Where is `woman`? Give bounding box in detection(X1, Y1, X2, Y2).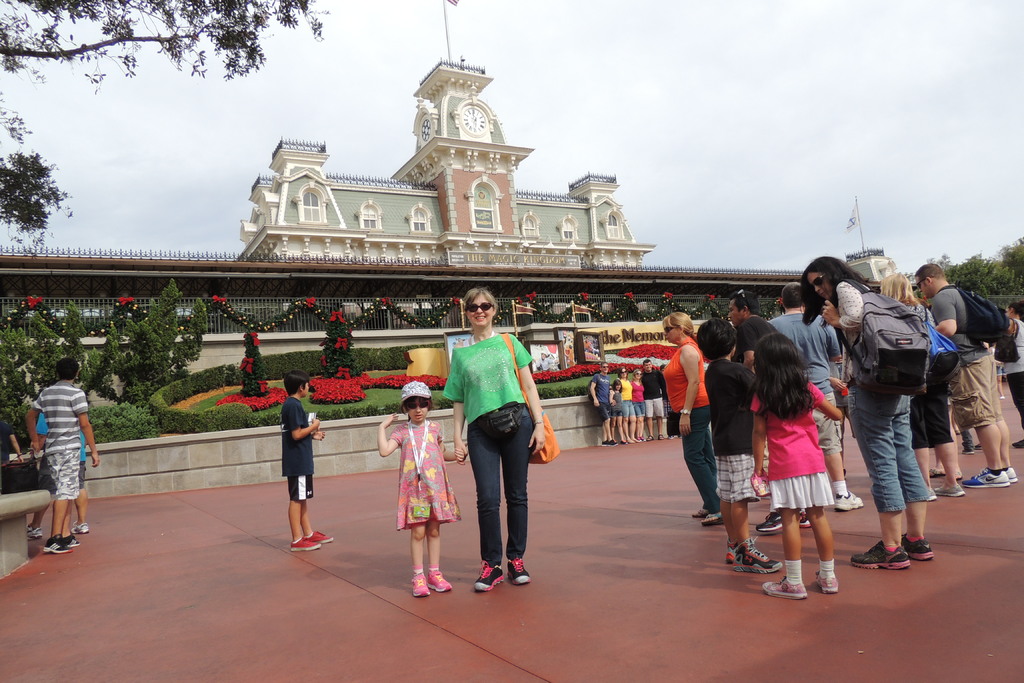
detection(630, 365, 644, 443).
